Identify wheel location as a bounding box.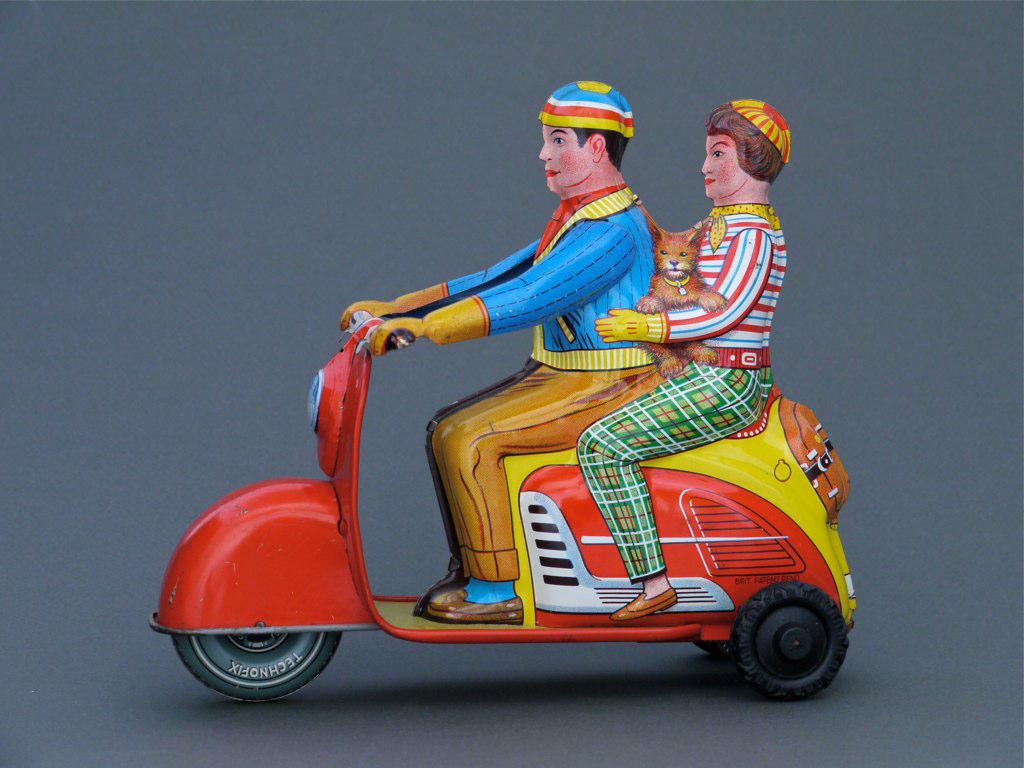
733 583 849 698.
